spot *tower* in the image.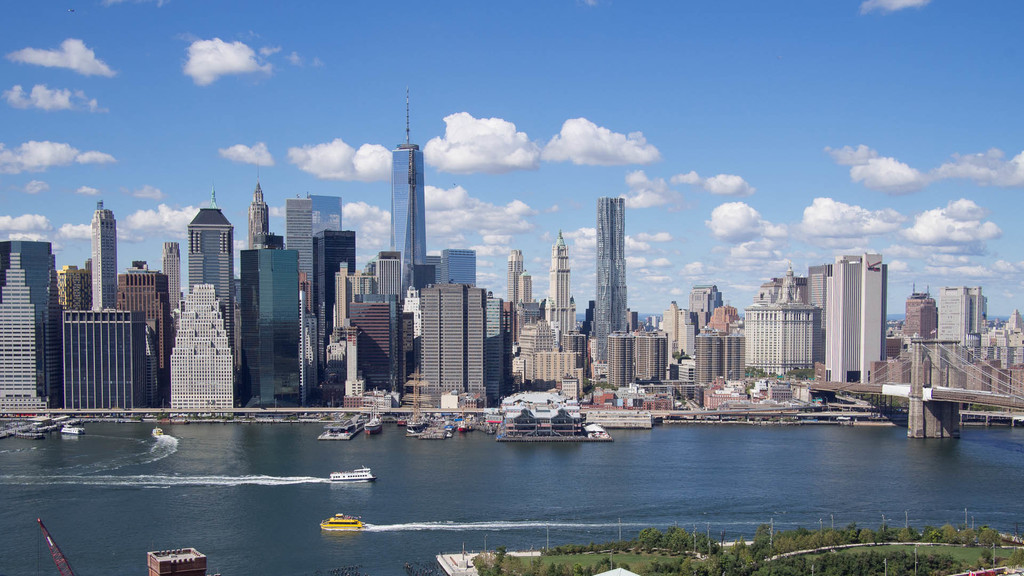
*tower* found at Rect(442, 248, 478, 285).
